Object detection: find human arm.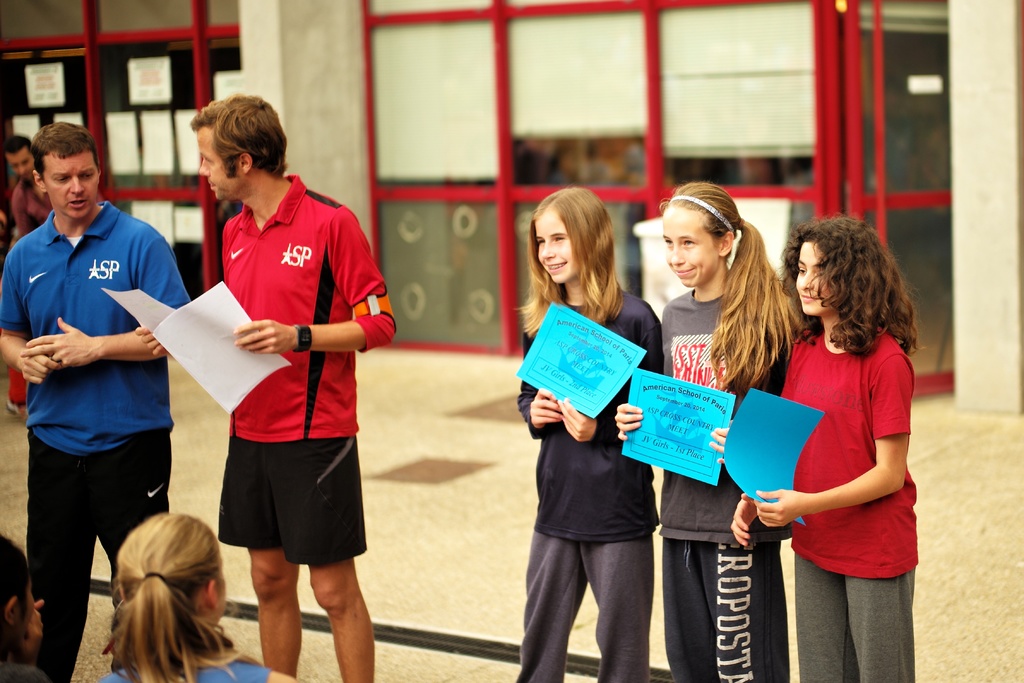
BBox(511, 377, 565, 440).
